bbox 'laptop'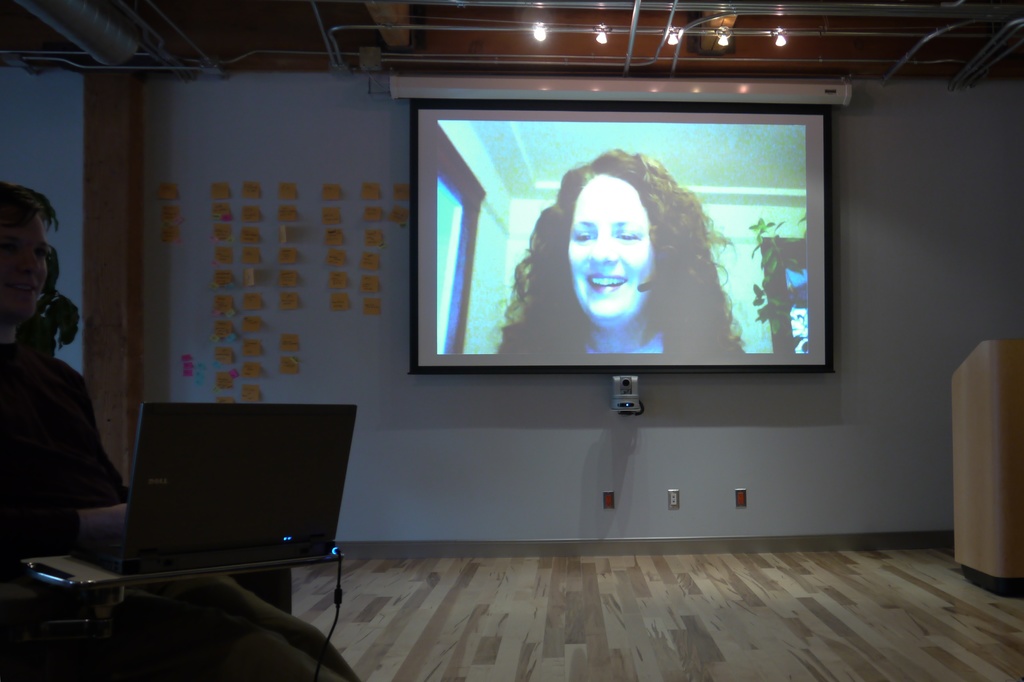
Rect(105, 400, 352, 589)
